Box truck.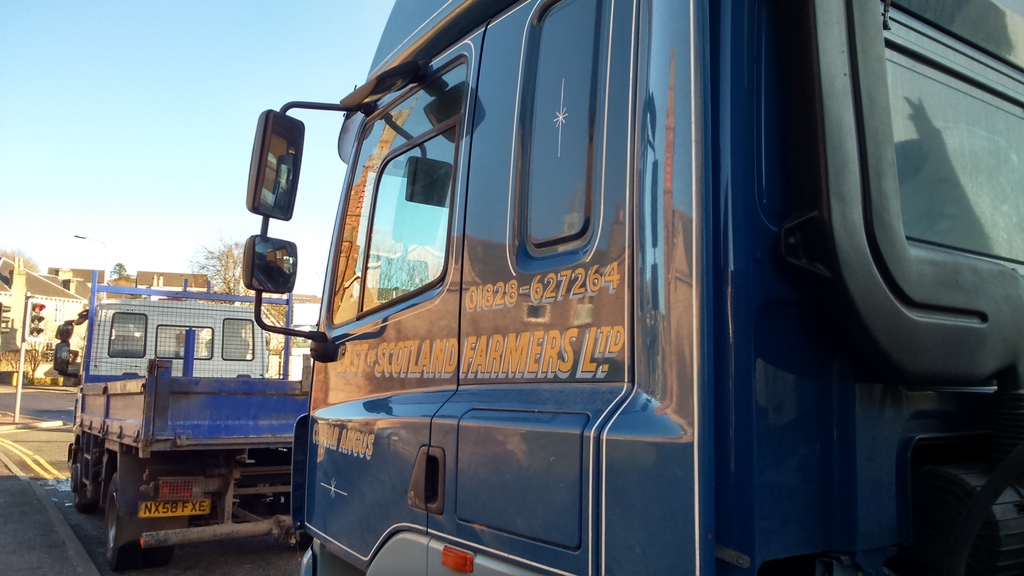
detection(243, 0, 1023, 575).
